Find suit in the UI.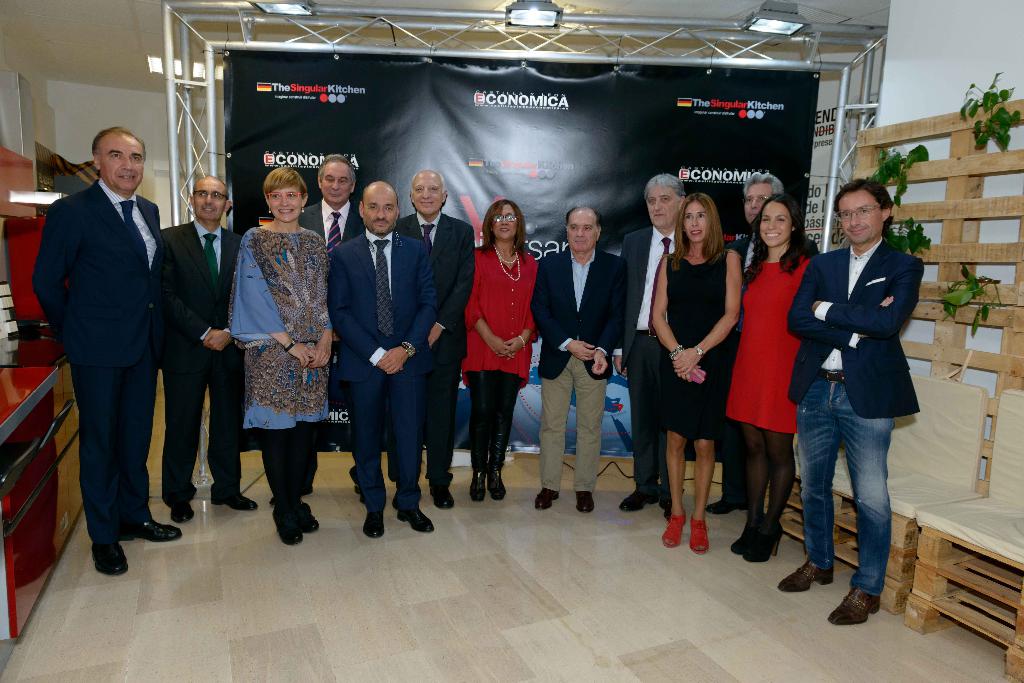
UI element at locate(725, 234, 819, 505).
